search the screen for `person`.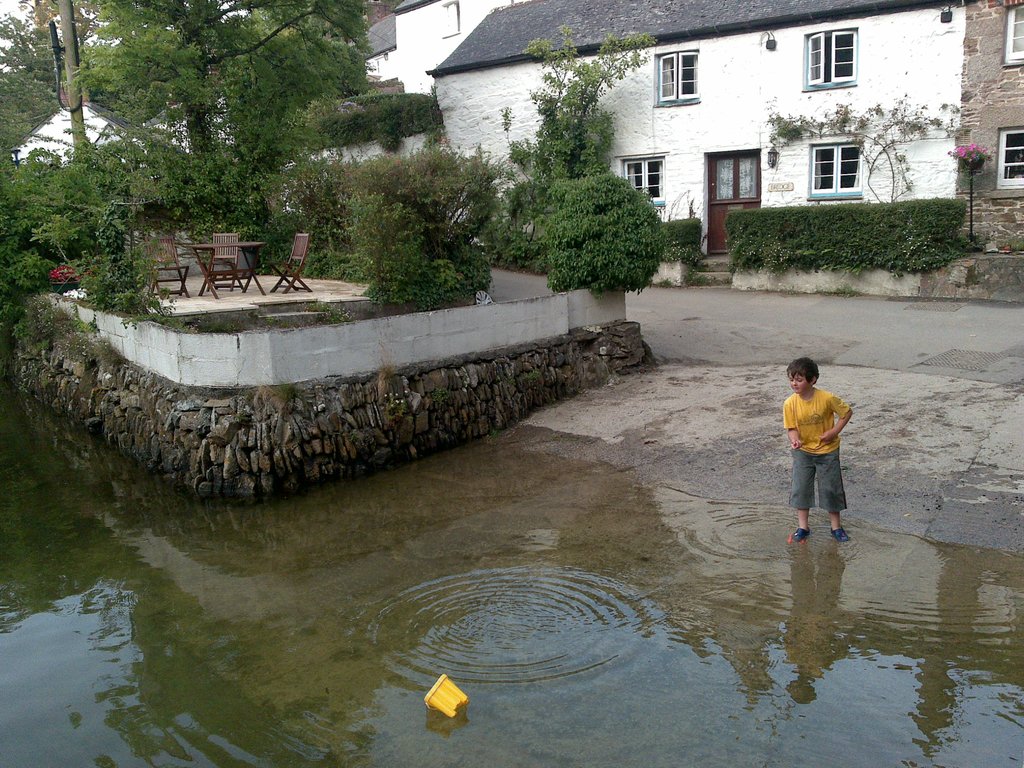
Found at rect(782, 340, 869, 561).
